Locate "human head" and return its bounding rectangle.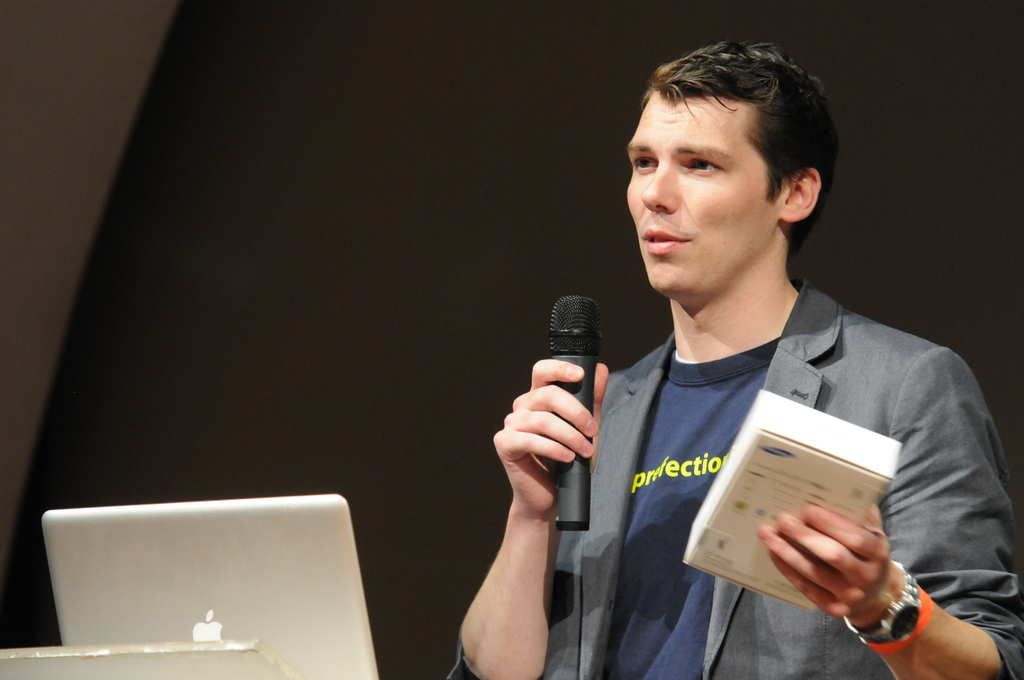
x1=618, y1=30, x2=846, y2=295.
